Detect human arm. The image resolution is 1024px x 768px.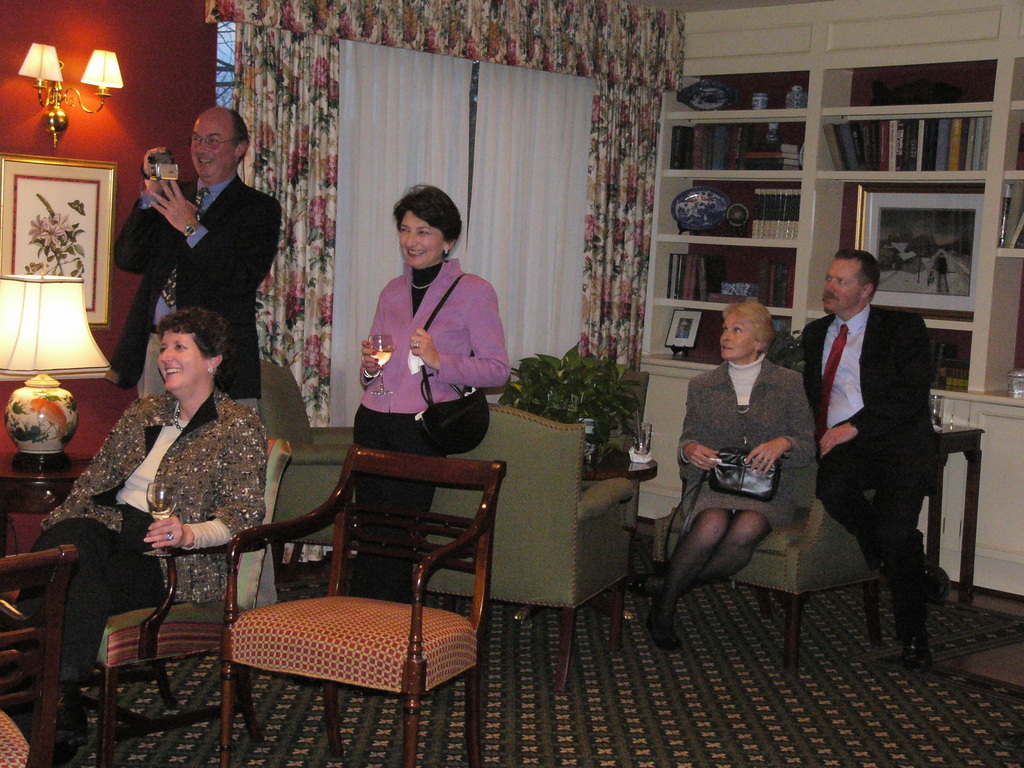
{"x1": 351, "y1": 335, "x2": 395, "y2": 387}.
